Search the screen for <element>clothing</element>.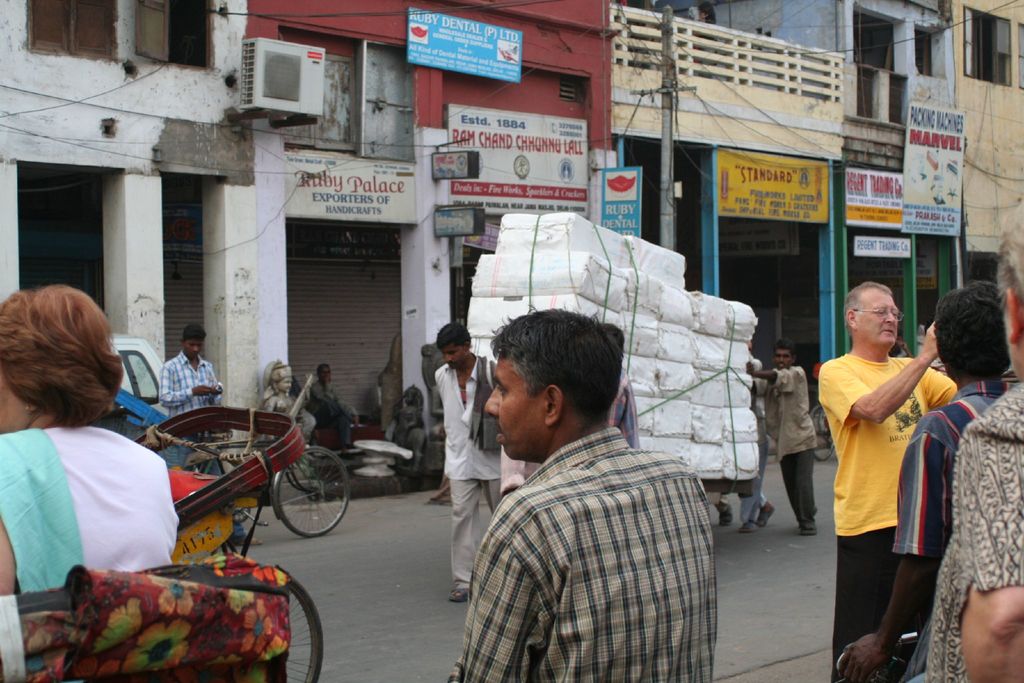
Found at [left=760, top=352, right=811, bottom=524].
